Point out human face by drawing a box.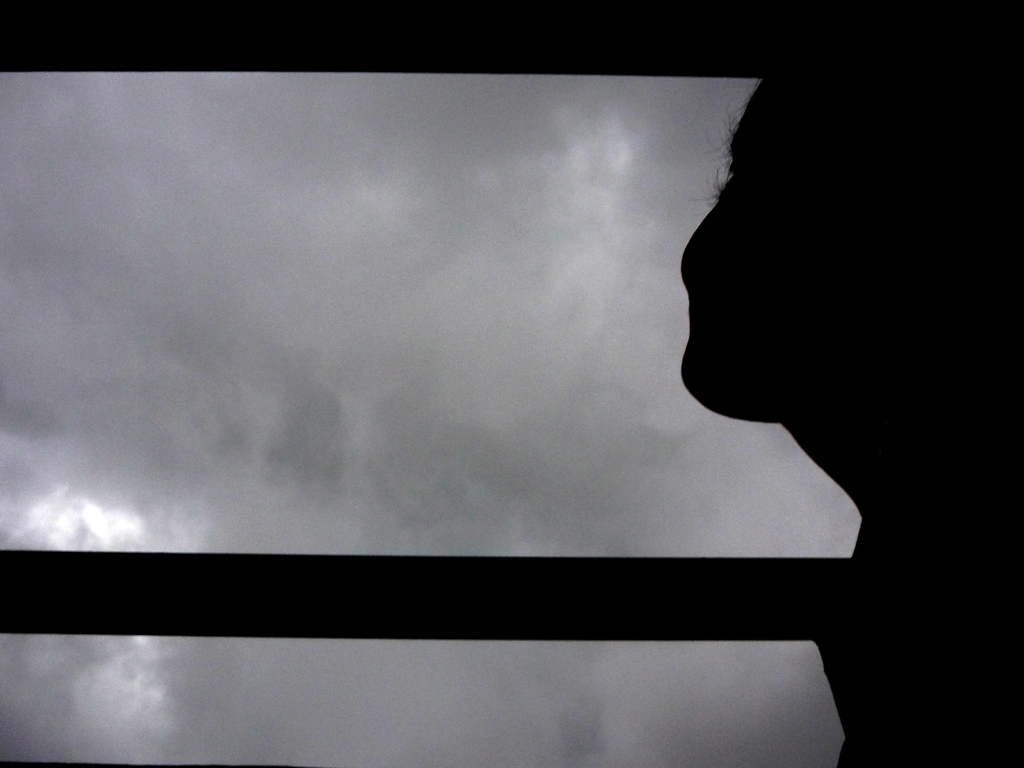
crop(675, 70, 832, 428).
